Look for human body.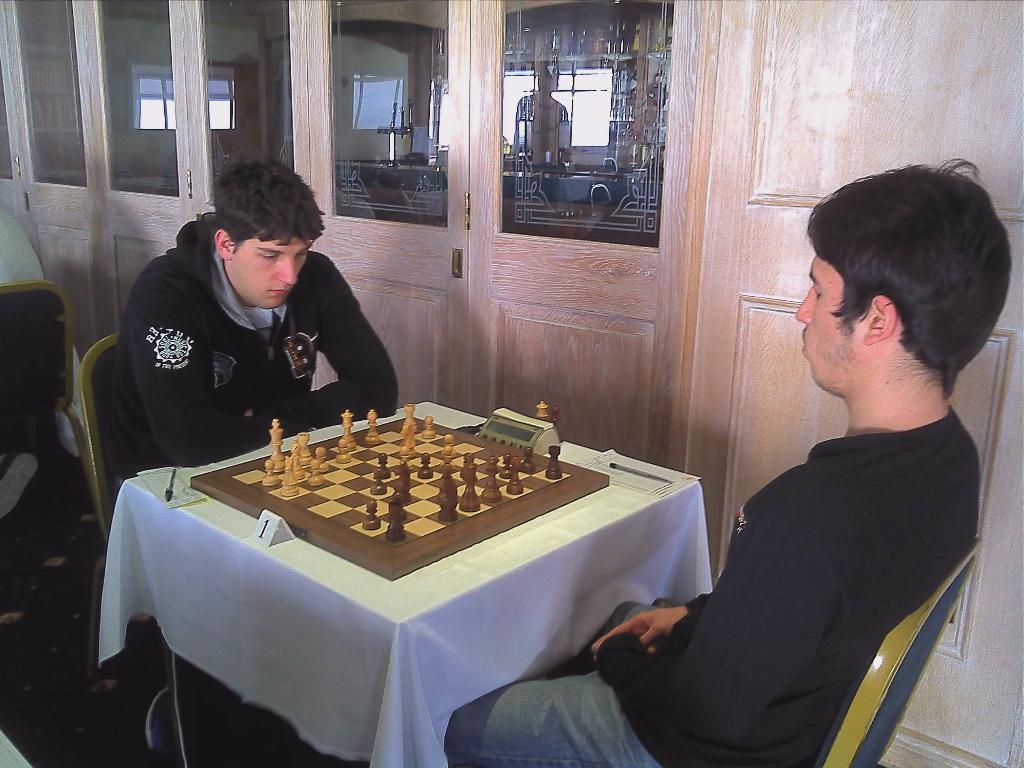
Found: detection(447, 154, 1015, 767).
